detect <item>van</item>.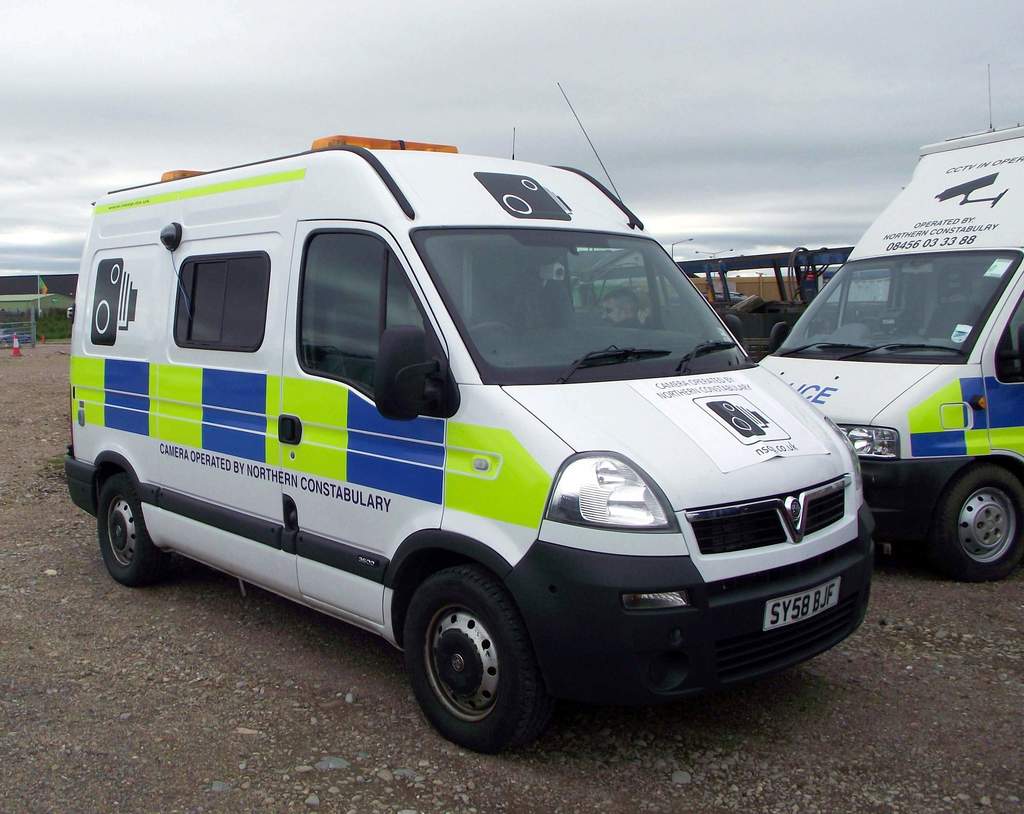
Detected at x1=753, y1=120, x2=1023, y2=582.
